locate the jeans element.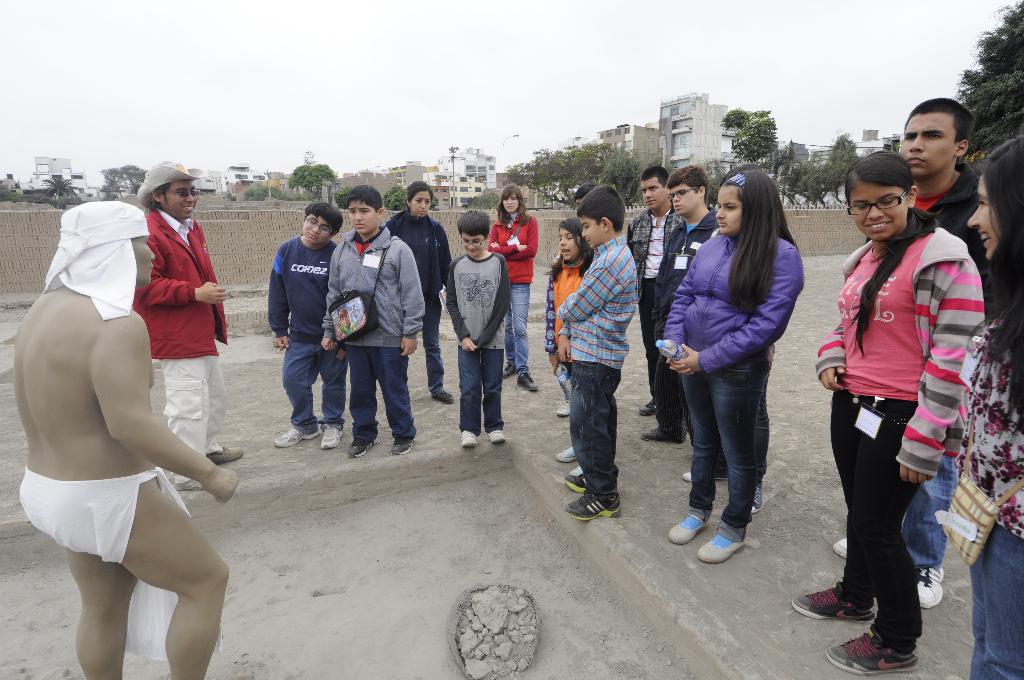
Element bbox: <box>424,308,446,393</box>.
